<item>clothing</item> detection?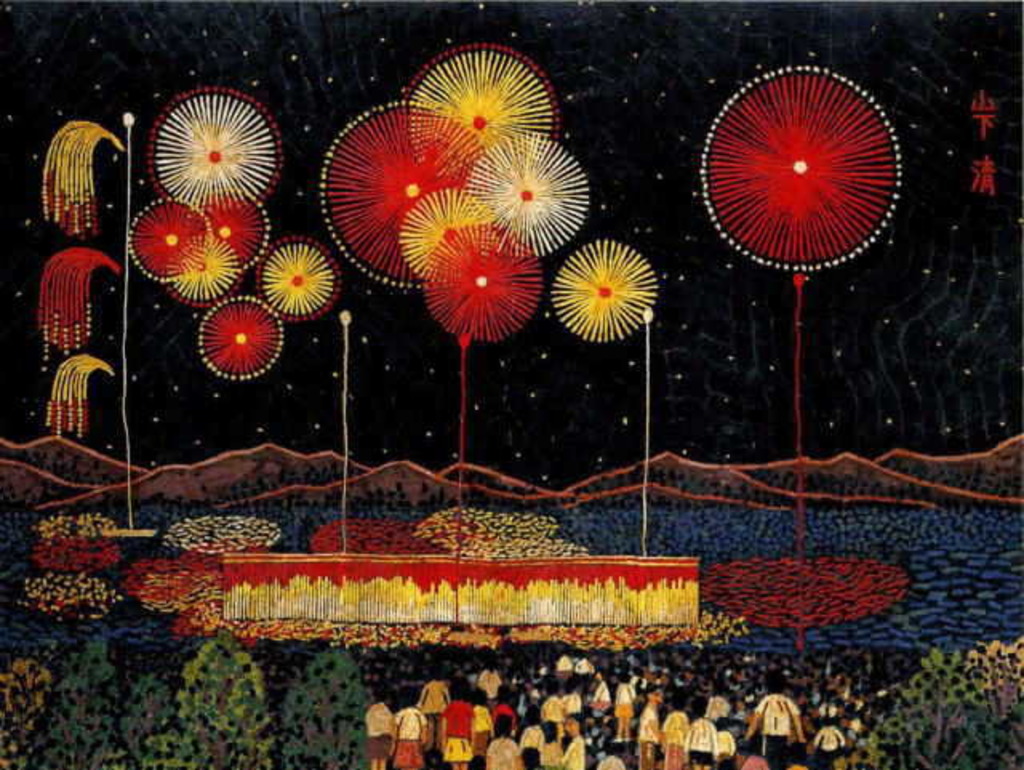
Rect(534, 738, 562, 768)
